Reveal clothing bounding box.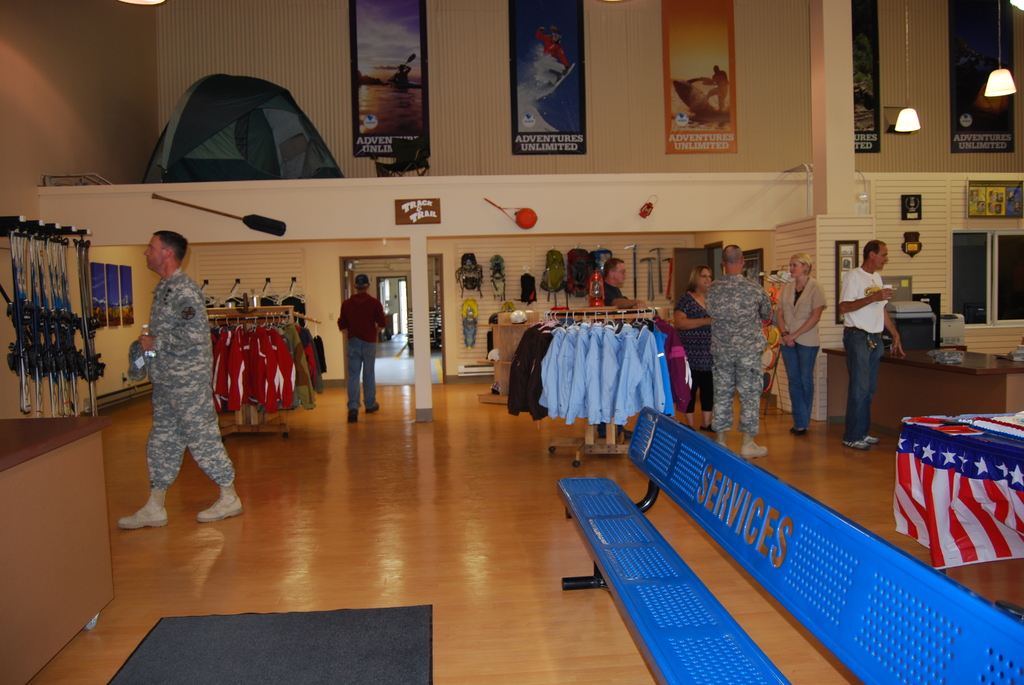
Revealed: x1=840, y1=265, x2=889, y2=335.
